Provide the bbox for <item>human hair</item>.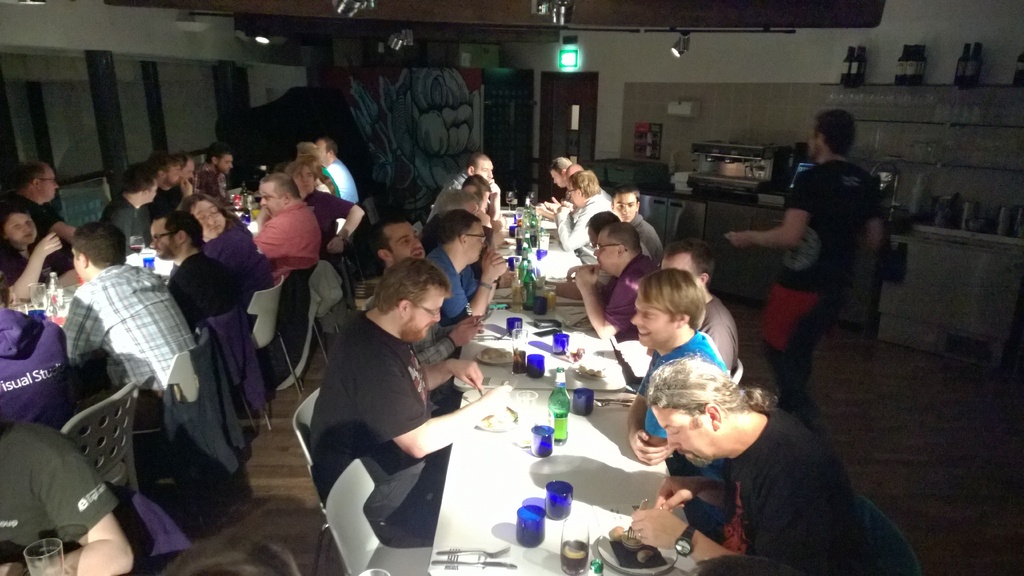
box=[609, 220, 645, 257].
